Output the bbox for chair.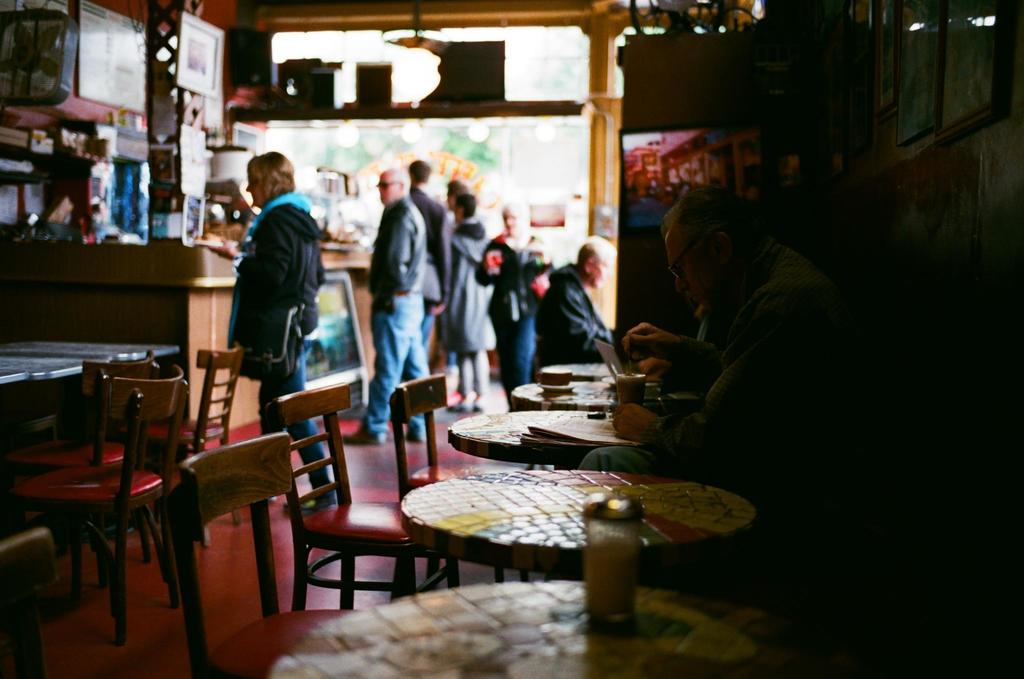
[x1=120, y1=350, x2=246, y2=550].
